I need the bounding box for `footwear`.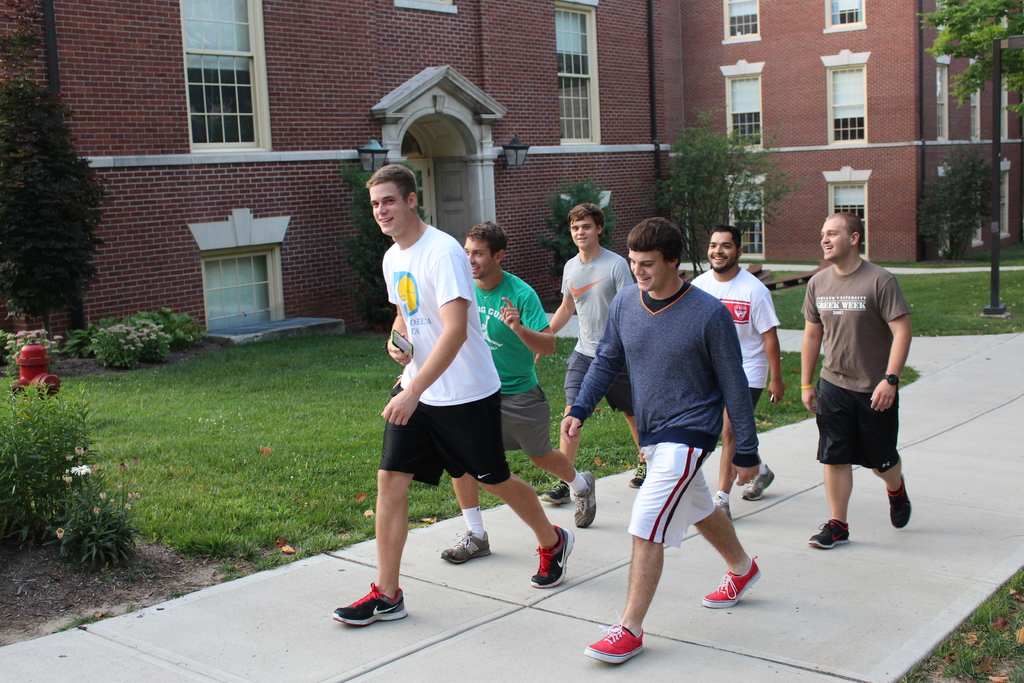
Here it is: left=524, top=522, right=575, bottom=588.
